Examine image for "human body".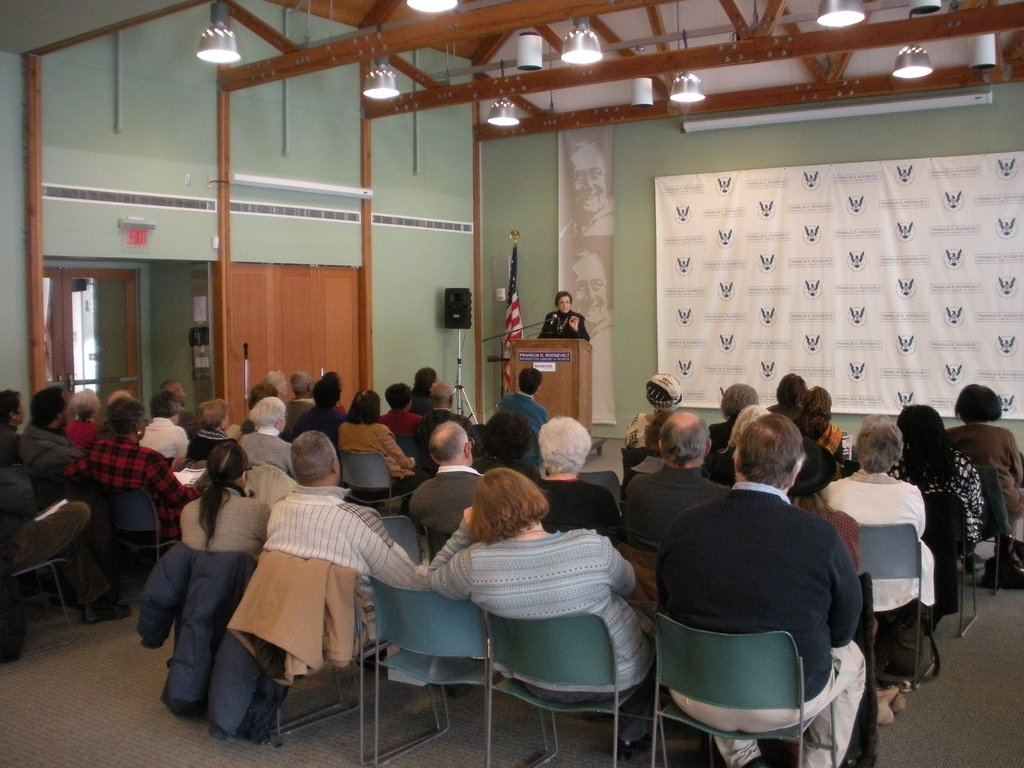
Examination result: box=[493, 390, 550, 430].
